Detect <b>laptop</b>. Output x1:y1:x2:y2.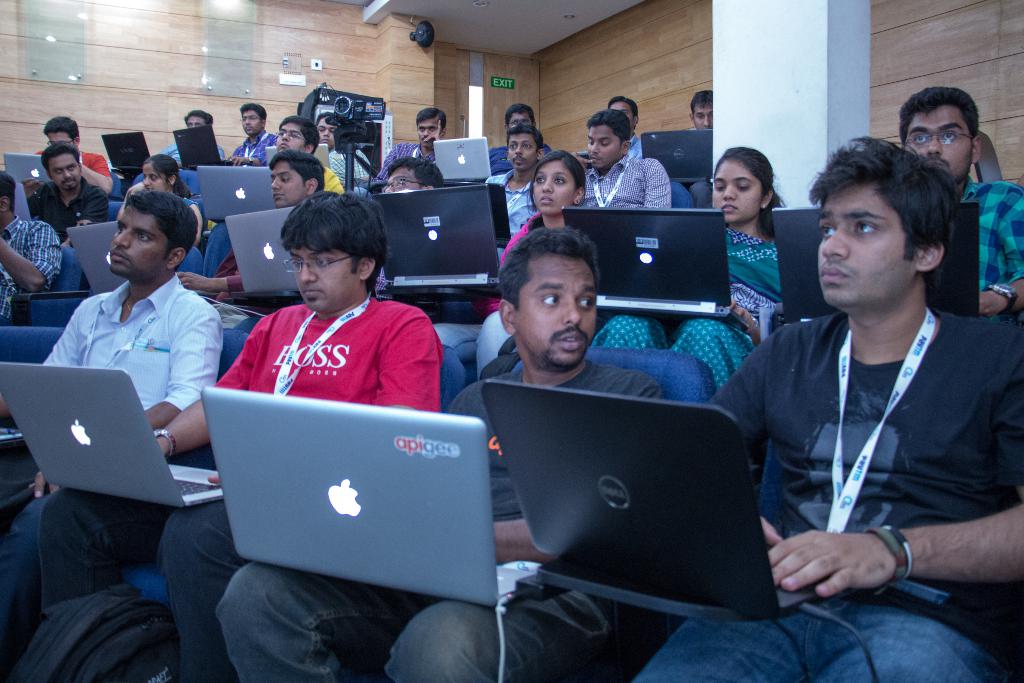
65:218:129:295.
